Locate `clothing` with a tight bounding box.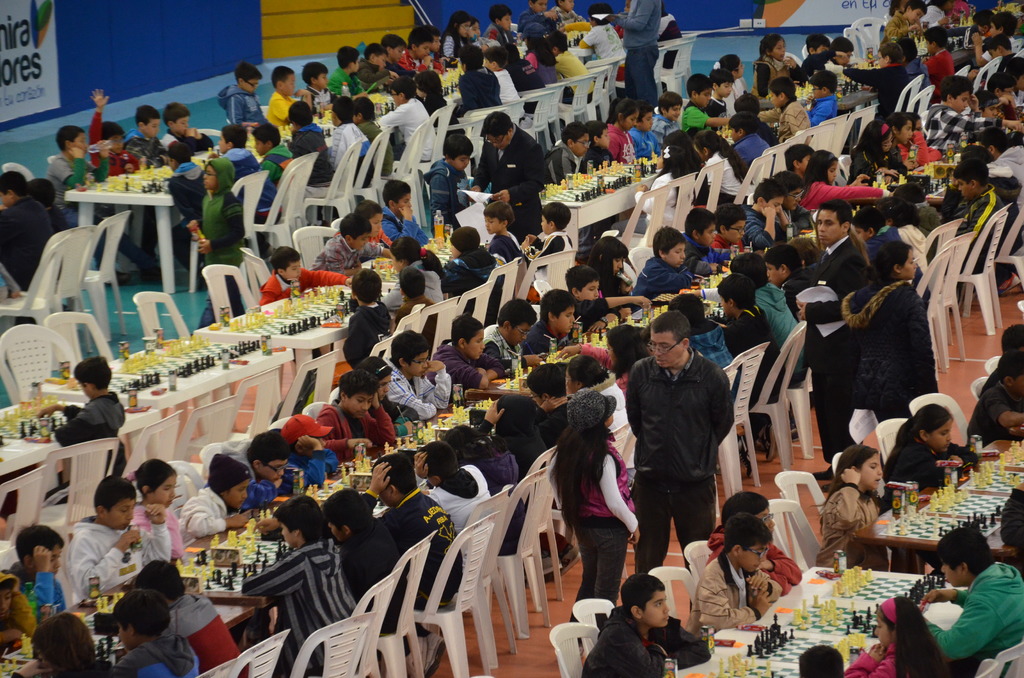
630 326 742 556.
